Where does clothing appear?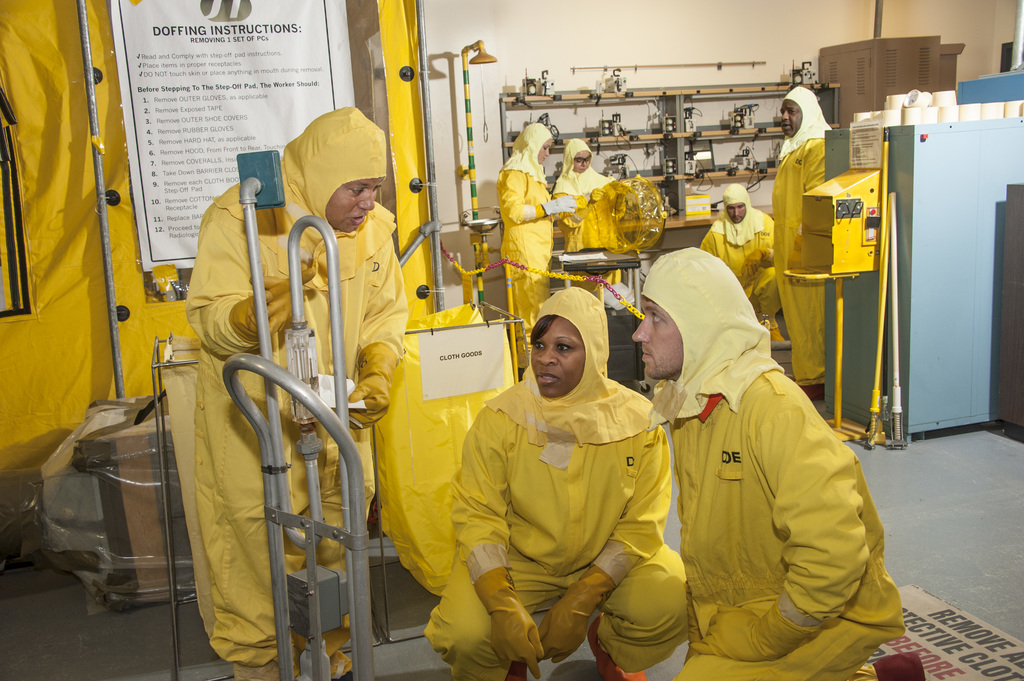
Appears at [left=204, top=107, right=409, bottom=675].
